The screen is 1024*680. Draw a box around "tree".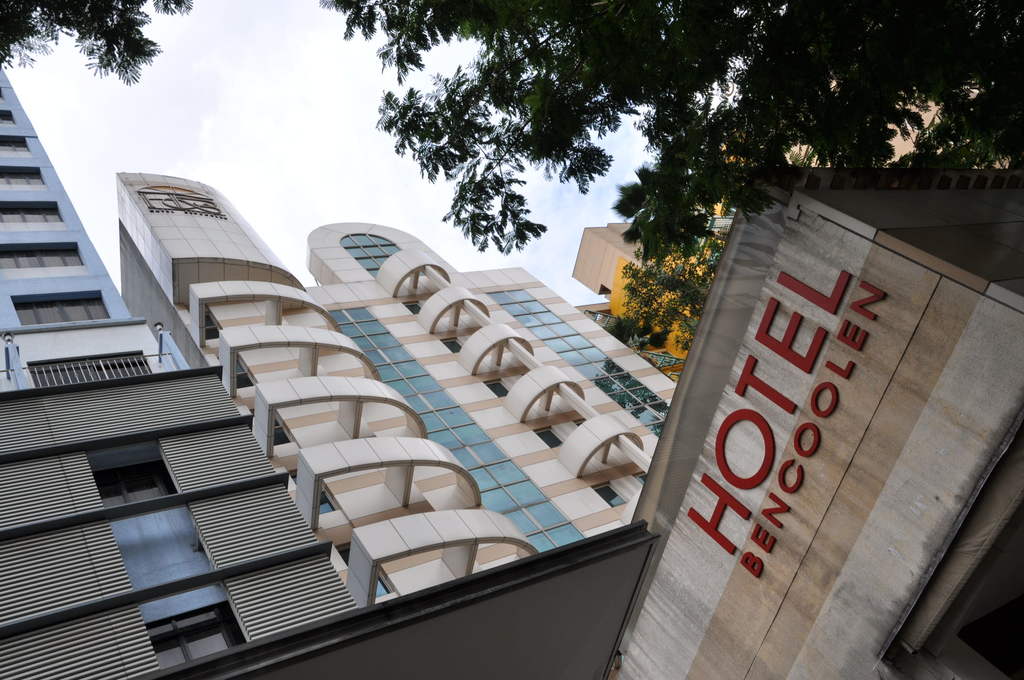
(614,203,724,353).
